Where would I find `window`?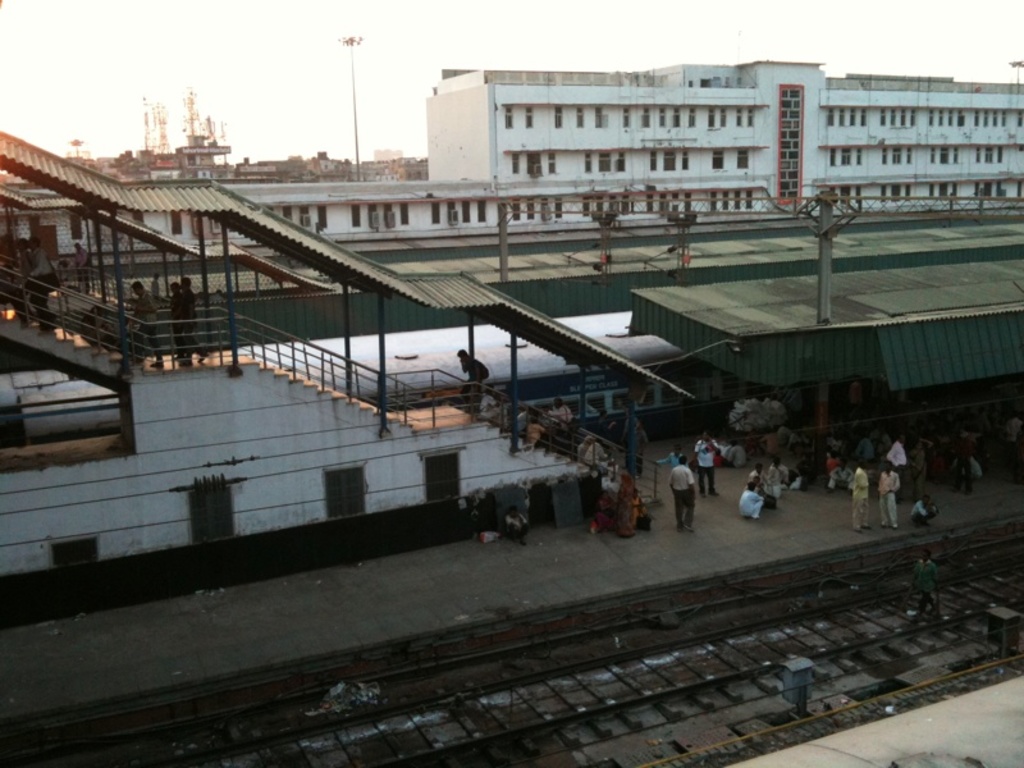
At bbox(617, 150, 625, 170).
